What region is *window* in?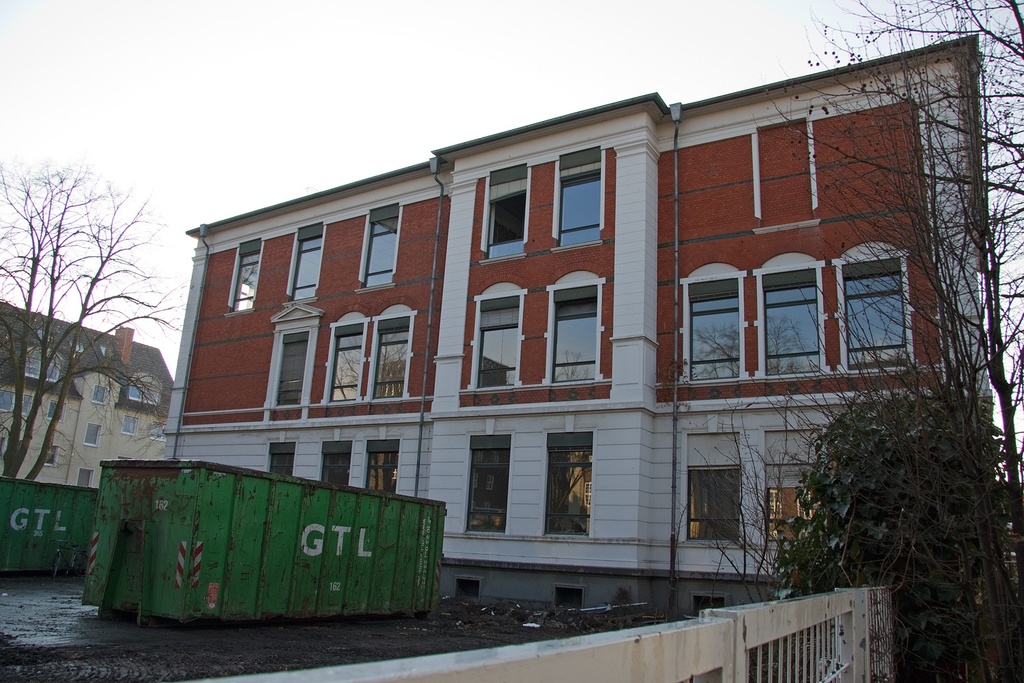
<box>763,462,824,546</box>.
